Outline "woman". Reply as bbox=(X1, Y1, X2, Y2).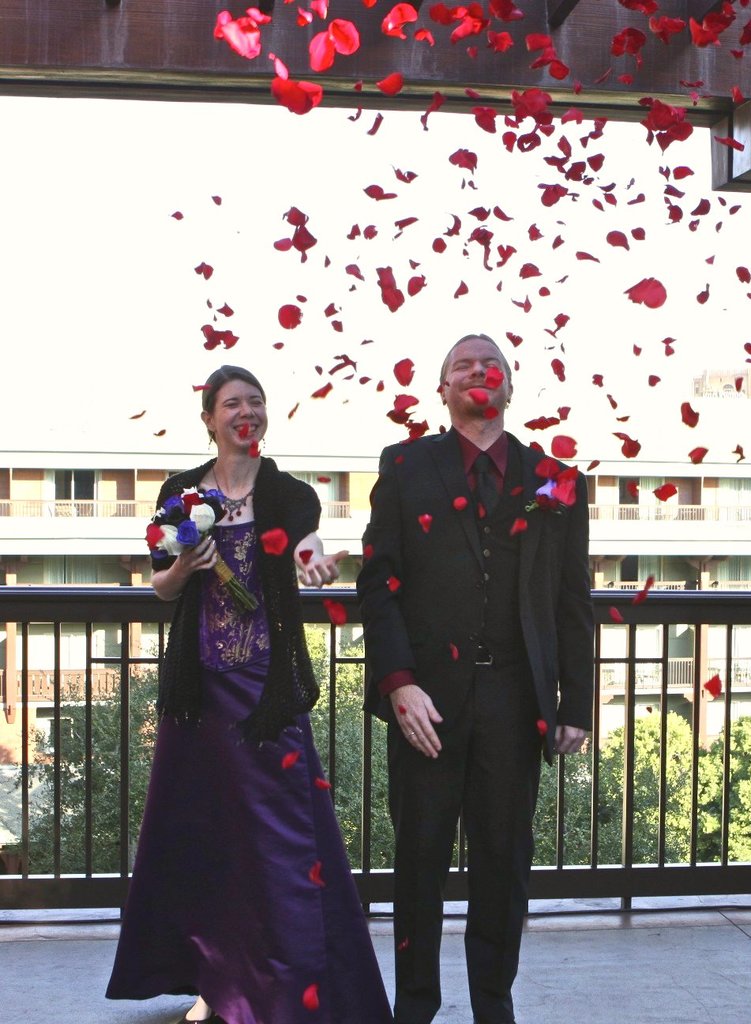
bbox=(121, 343, 364, 1023).
